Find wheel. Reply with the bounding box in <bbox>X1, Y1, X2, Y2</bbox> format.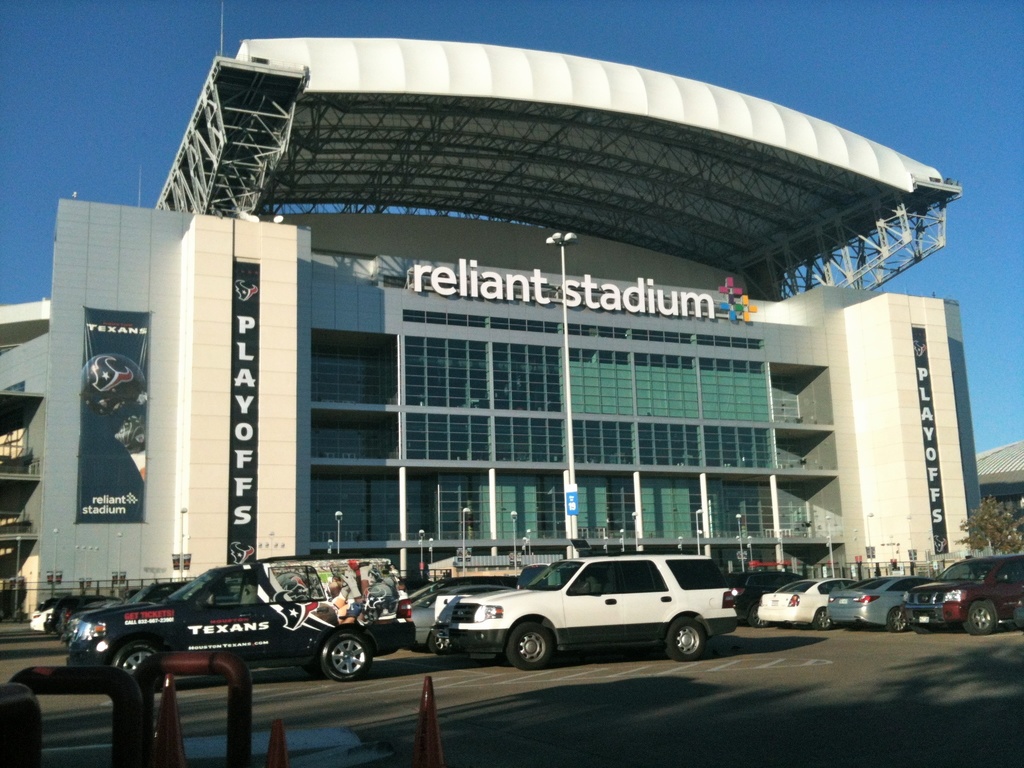
<bbox>815, 611, 833, 631</bbox>.
